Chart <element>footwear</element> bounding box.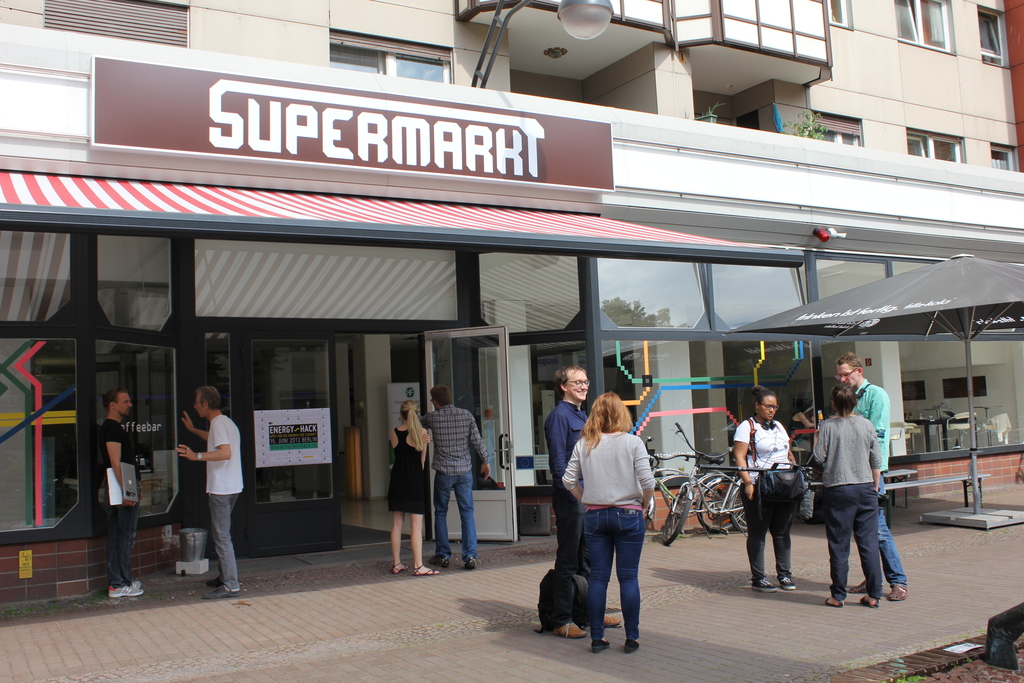
Charted: 756, 578, 780, 593.
